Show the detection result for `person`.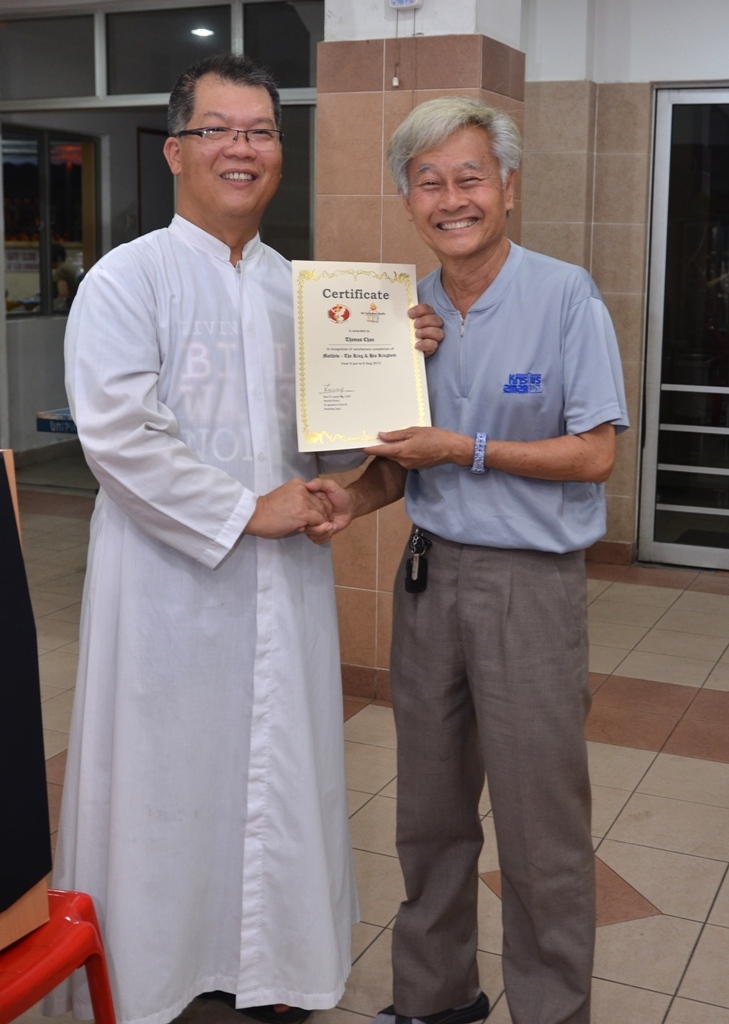
bbox(298, 93, 628, 1023).
